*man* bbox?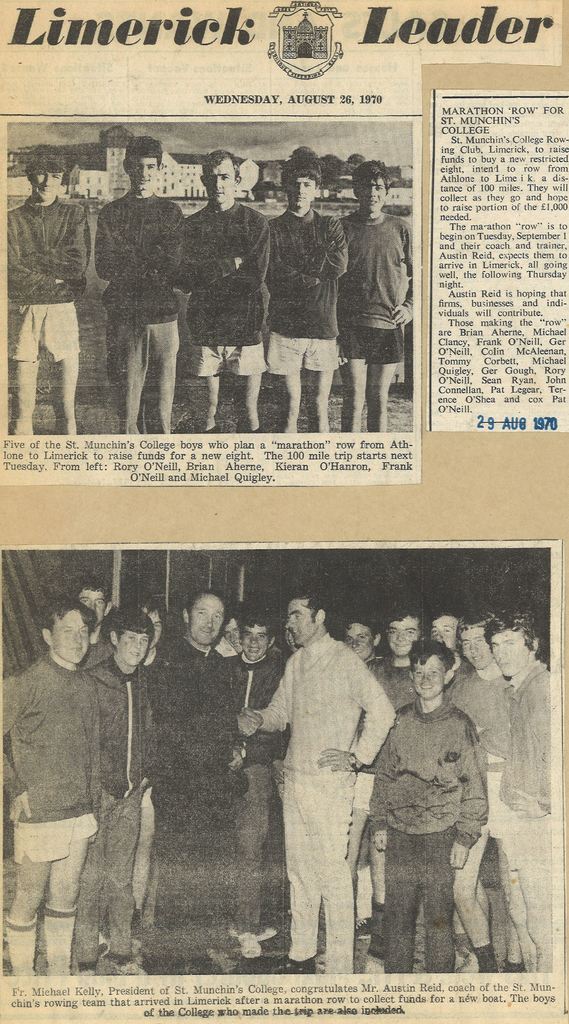
box=[9, 151, 90, 436]
